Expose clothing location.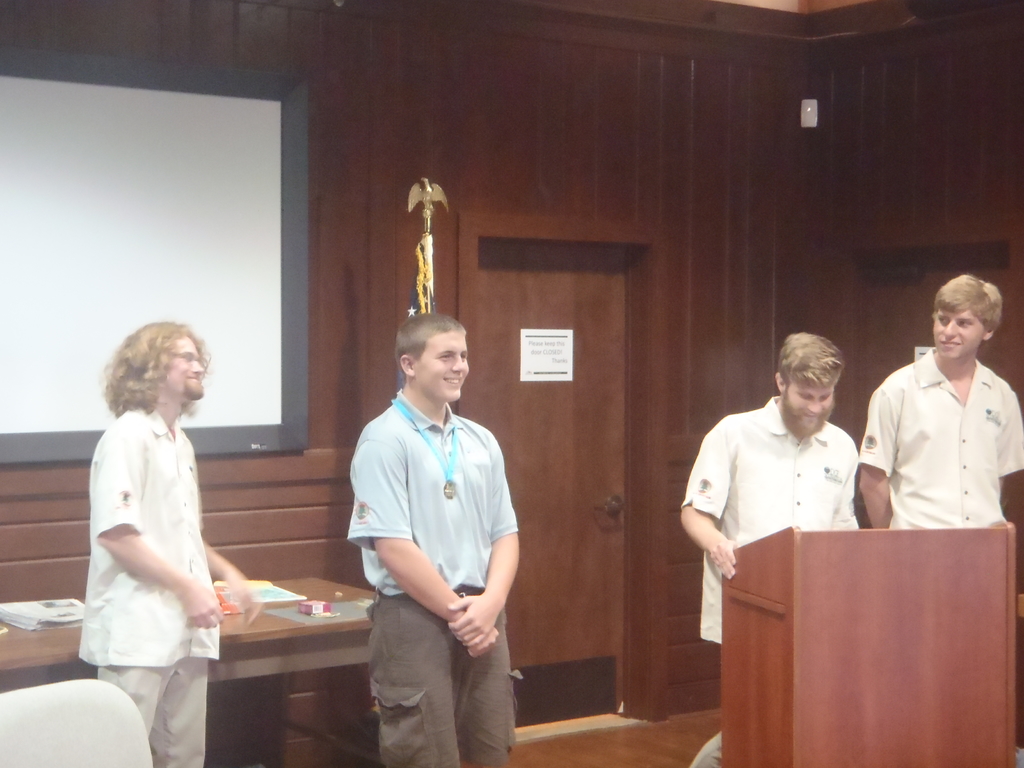
Exposed at 676 392 851 767.
